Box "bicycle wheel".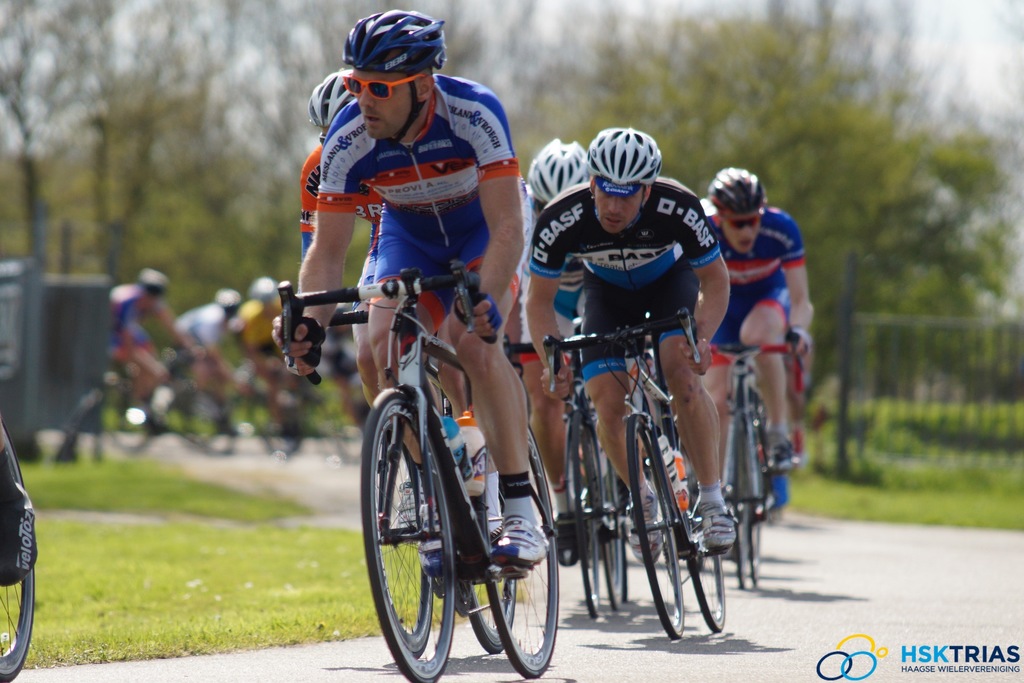
<region>627, 410, 685, 645</region>.
